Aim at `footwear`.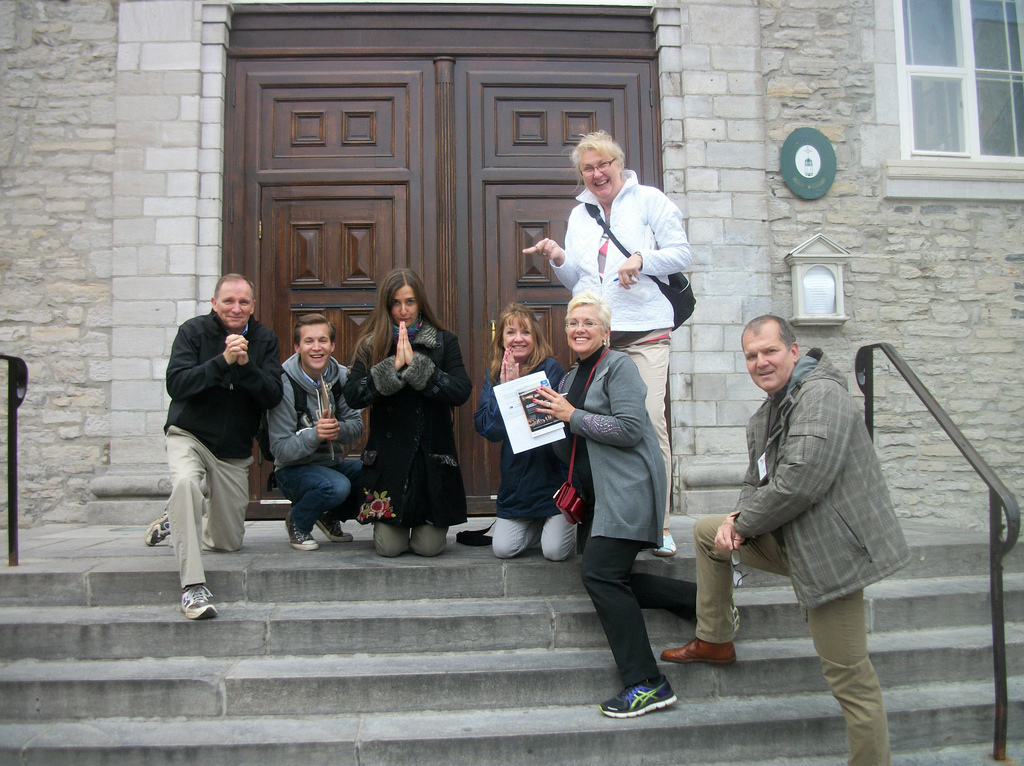
Aimed at <region>612, 655, 690, 733</region>.
